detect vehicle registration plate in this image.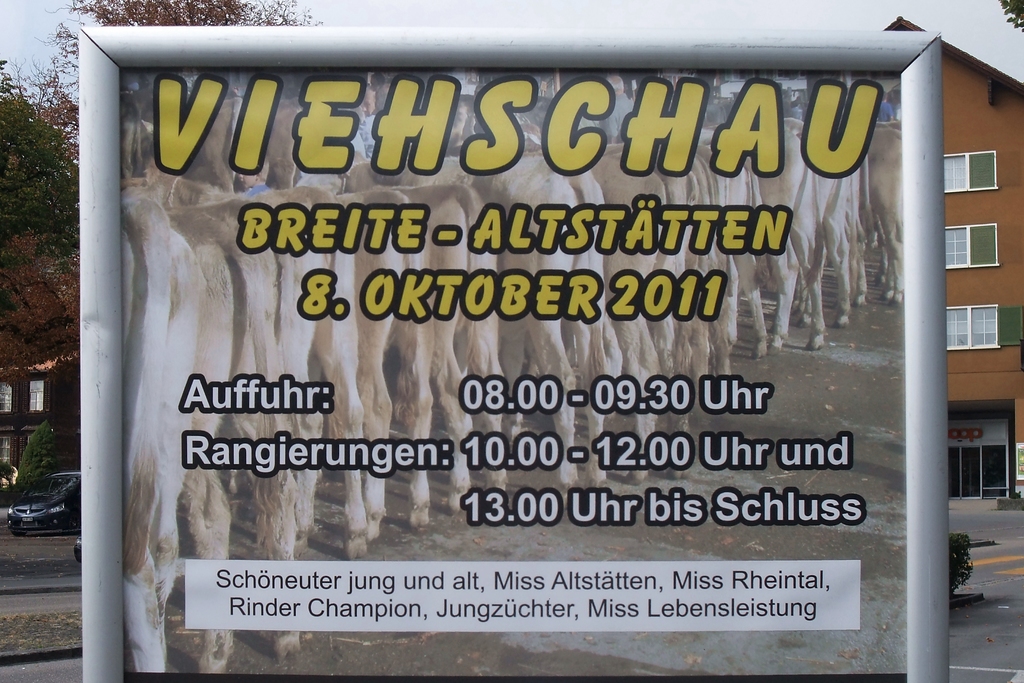
Detection: detection(19, 515, 31, 520).
